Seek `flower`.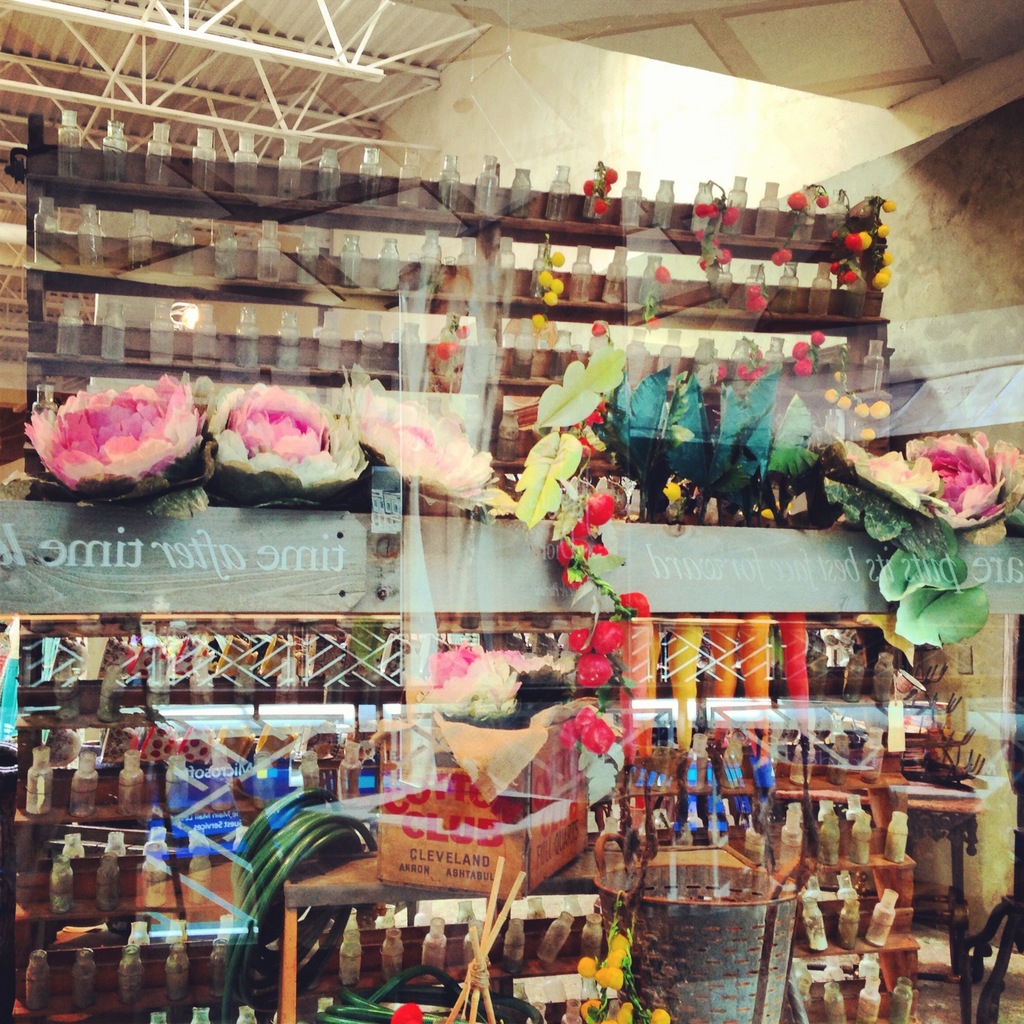
l=340, t=361, r=497, b=511.
